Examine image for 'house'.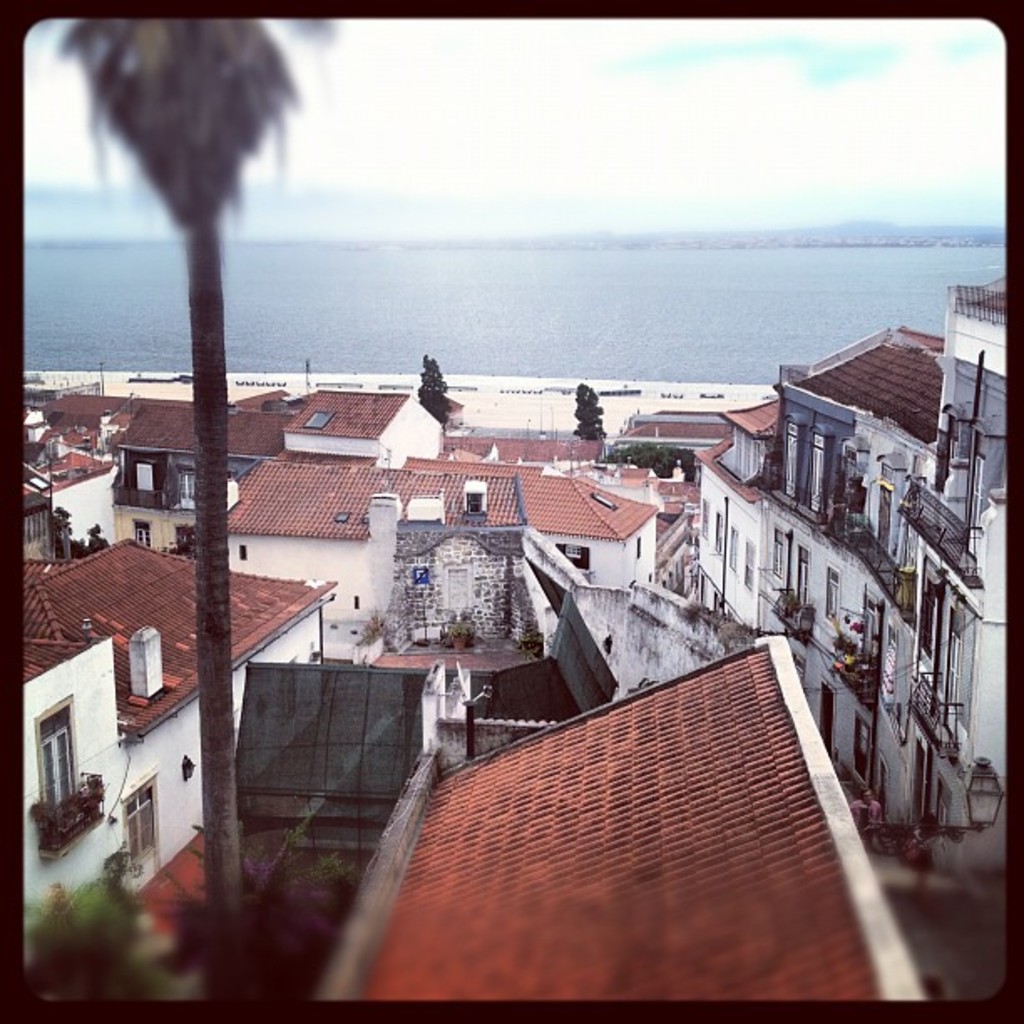
Examination result: 281:383:450:474.
